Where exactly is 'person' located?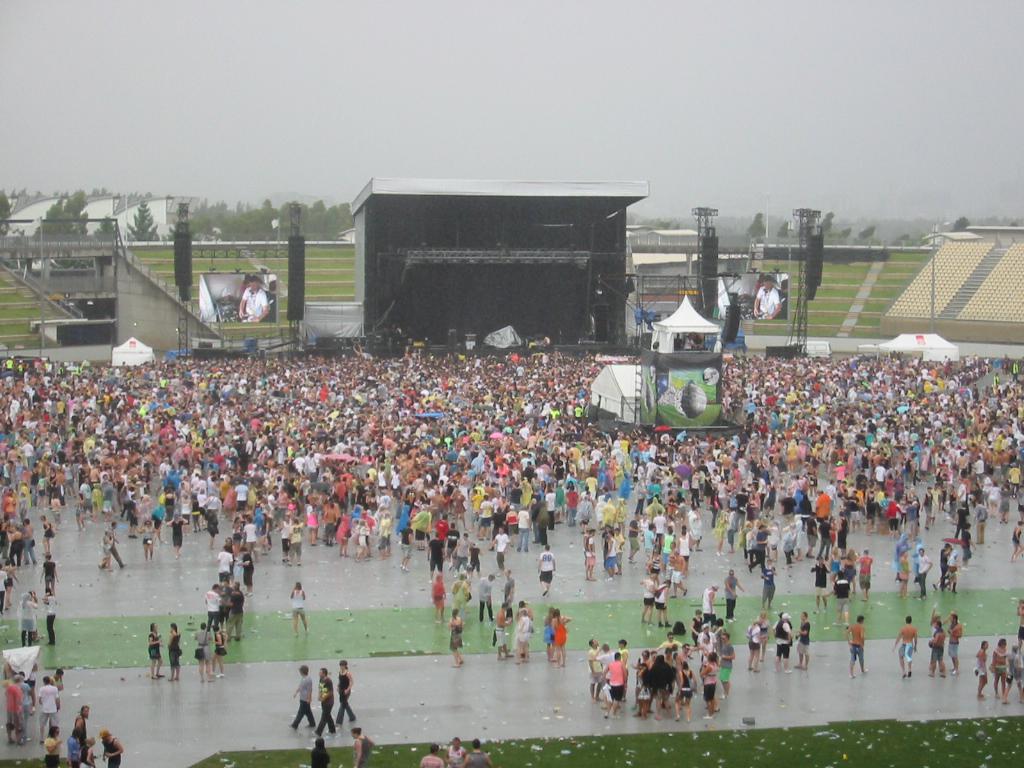
Its bounding box is 927, 600, 955, 668.
